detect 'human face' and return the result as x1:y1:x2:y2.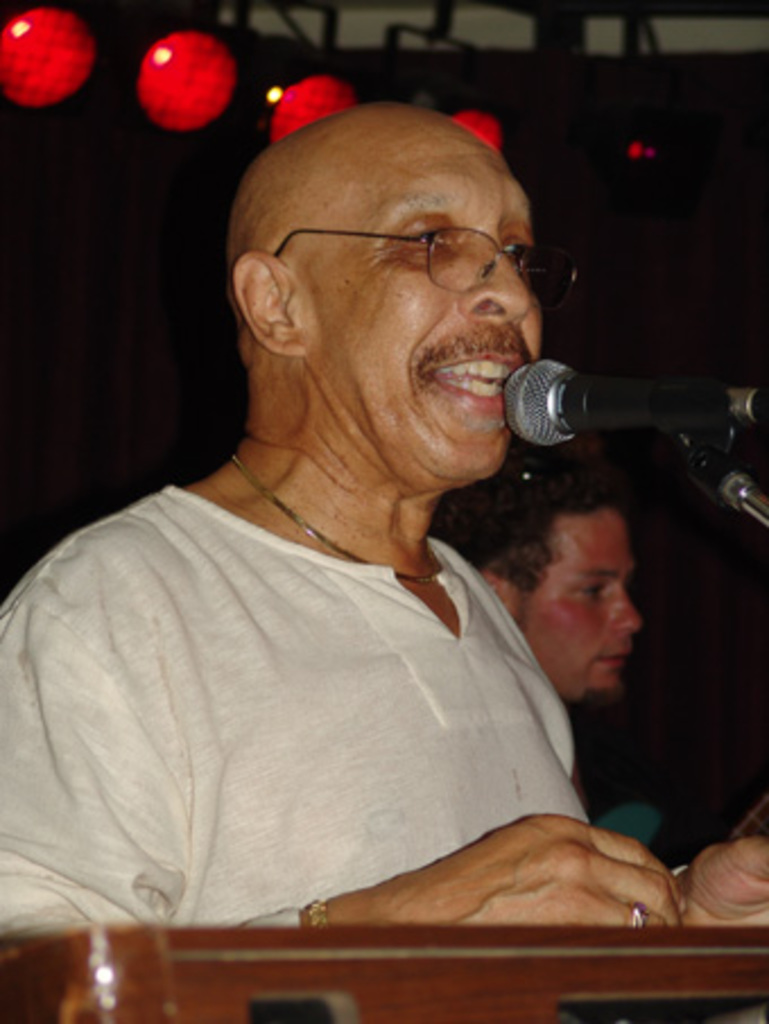
303:113:541:470.
